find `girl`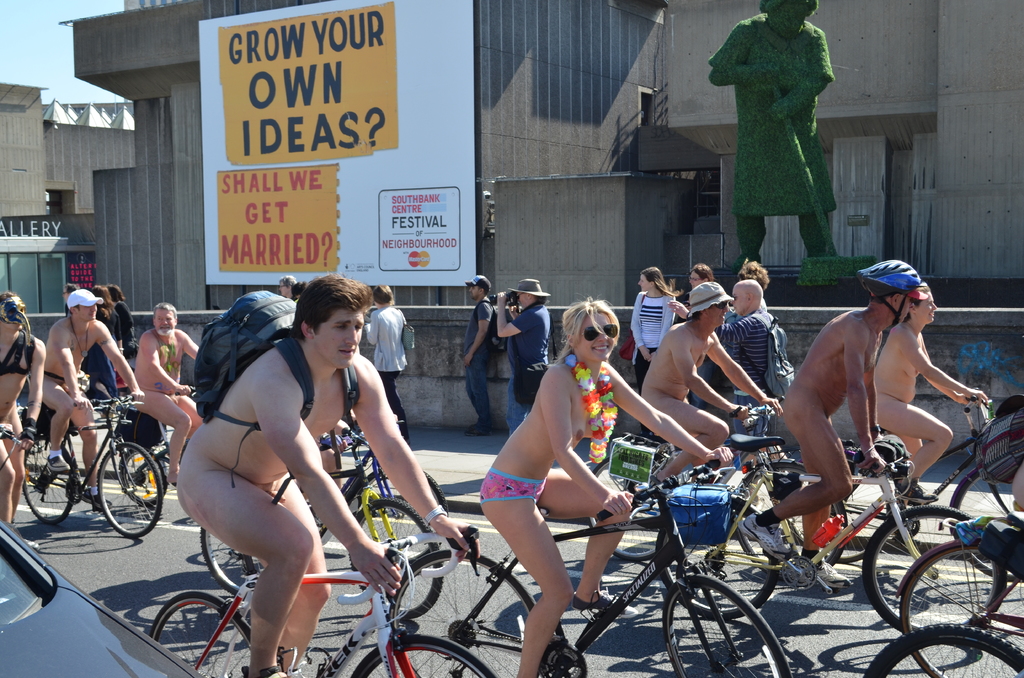
bbox(0, 285, 47, 529)
